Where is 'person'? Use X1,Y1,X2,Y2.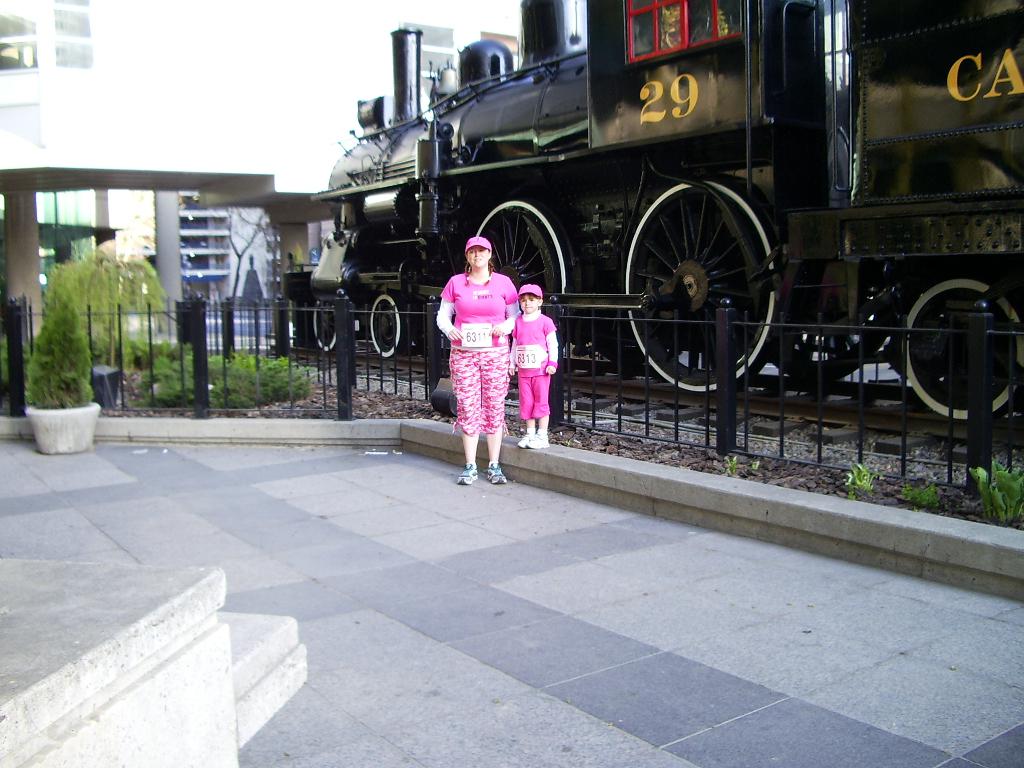
509,284,553,450.
